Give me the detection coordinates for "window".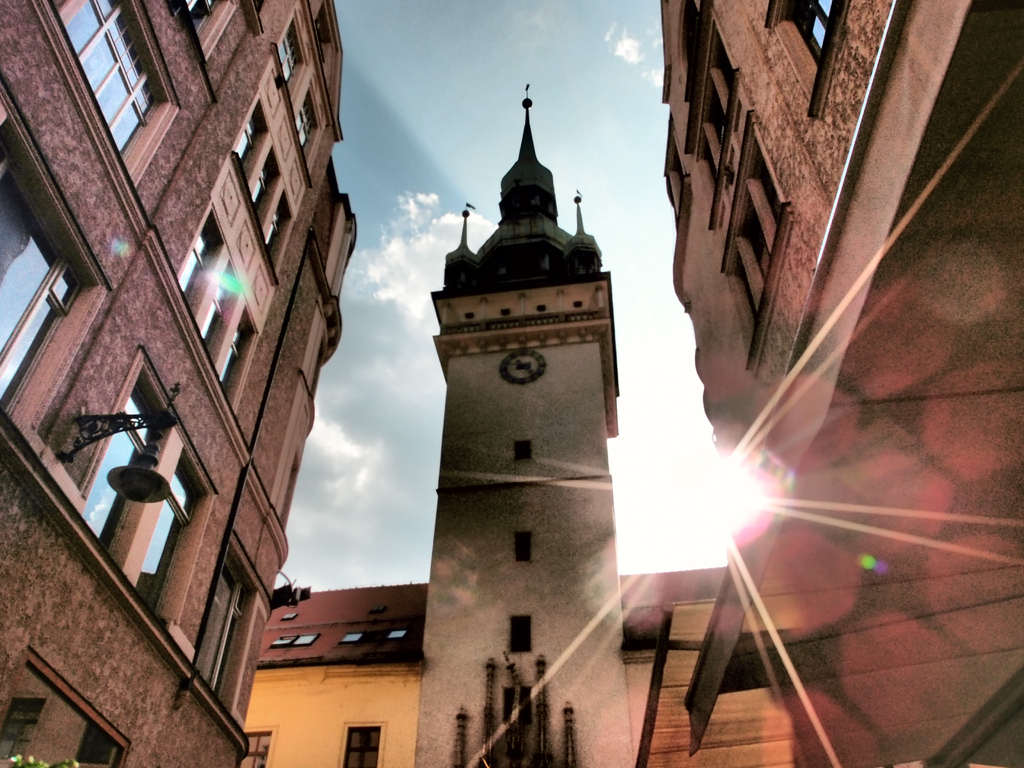
<bbox>313, 2, 337, 90</bbox>.
